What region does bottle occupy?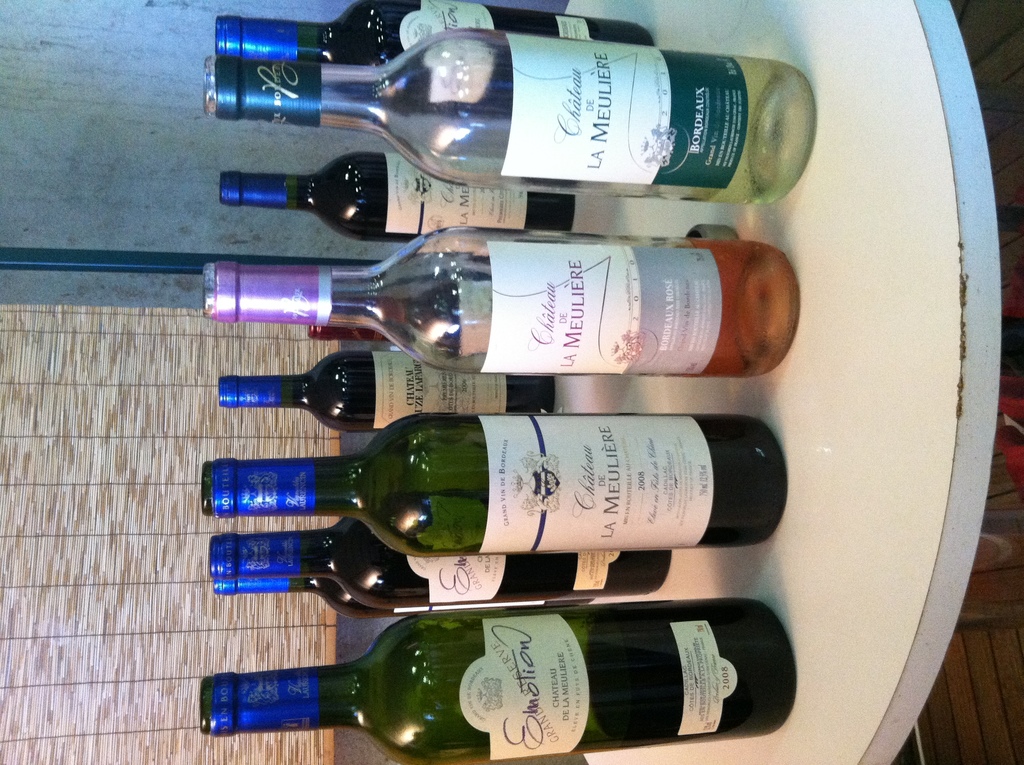
bbox(211, 581, 594, 619).
